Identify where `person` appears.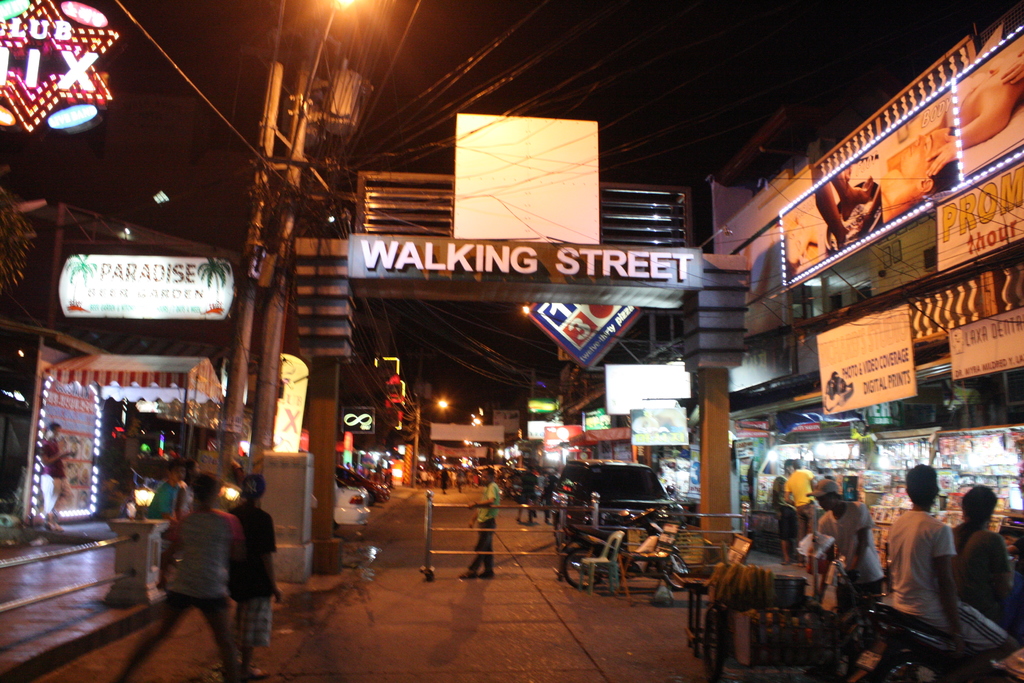
Appears at BBox(805, 473, 886, 621).
